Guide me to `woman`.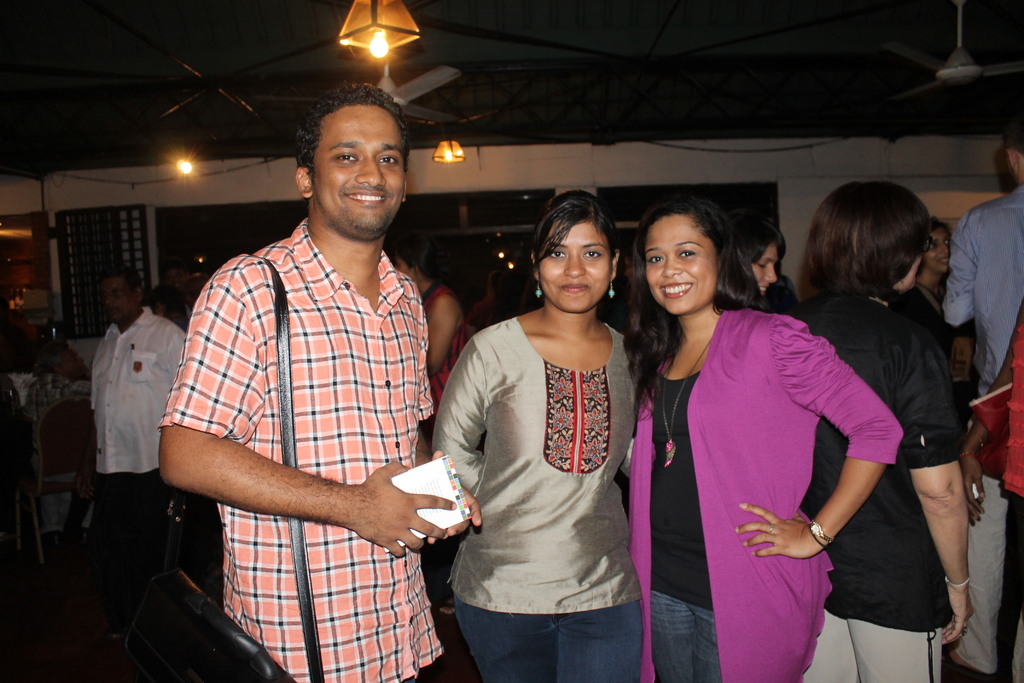
Guidance: BBox(394, 243, 471, 616).
